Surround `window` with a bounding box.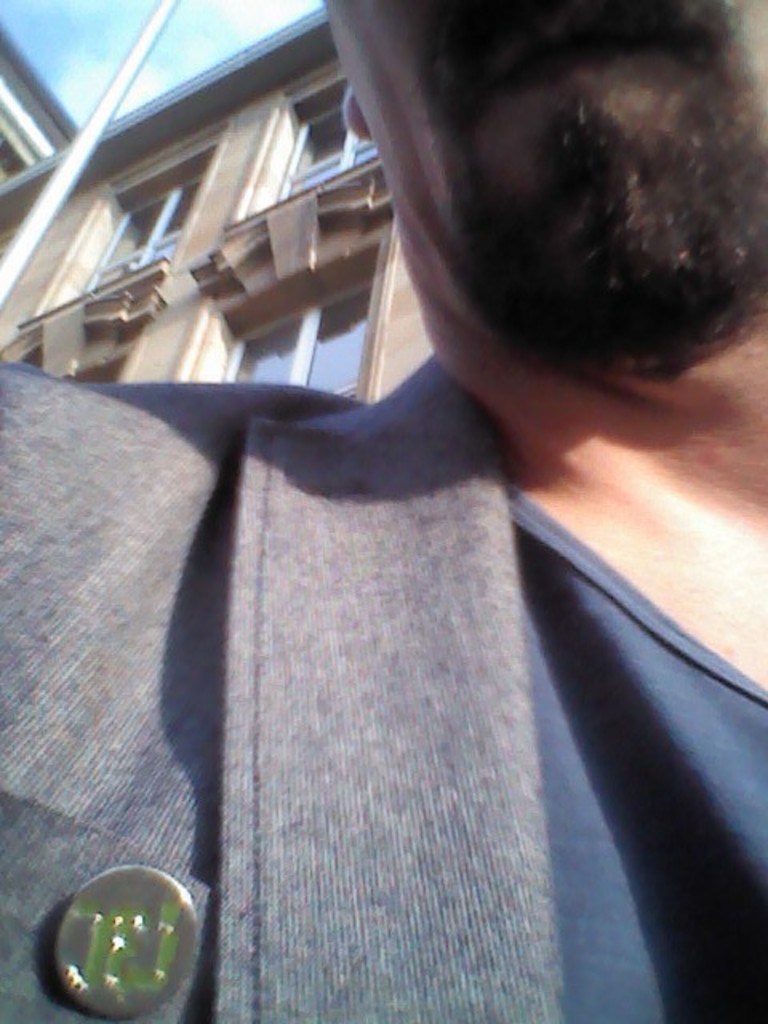
[left=270, top=96, right=387, bottom=200].
